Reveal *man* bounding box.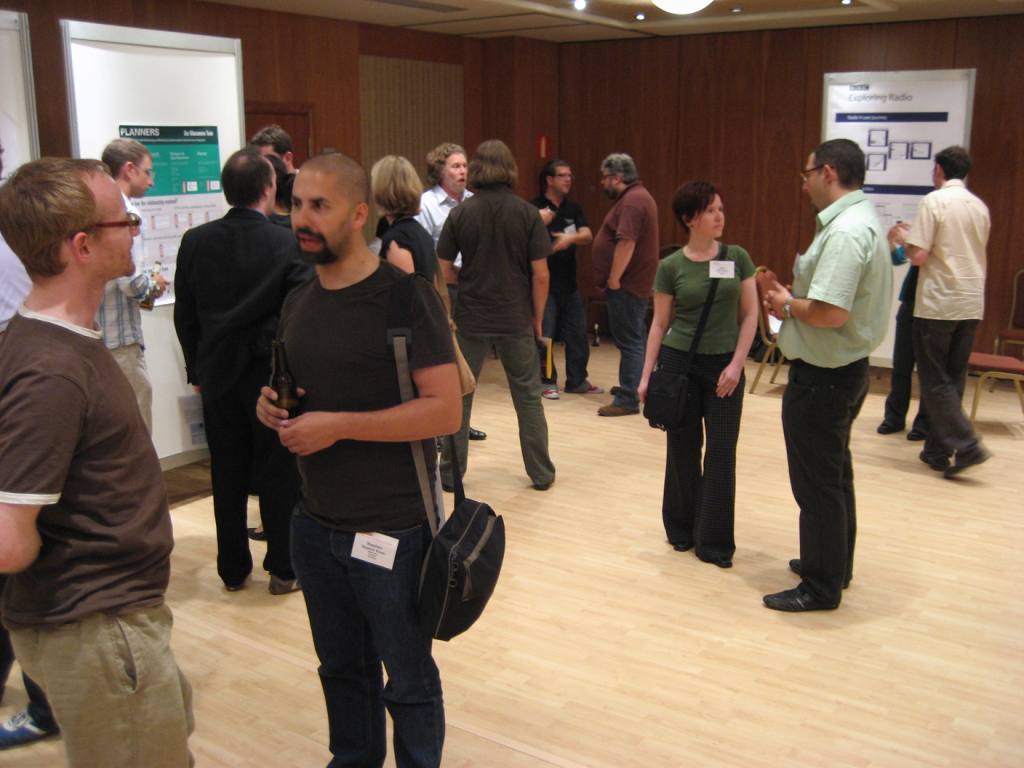
Revealed: [left=259, top=154, right=460, bottom=767].
